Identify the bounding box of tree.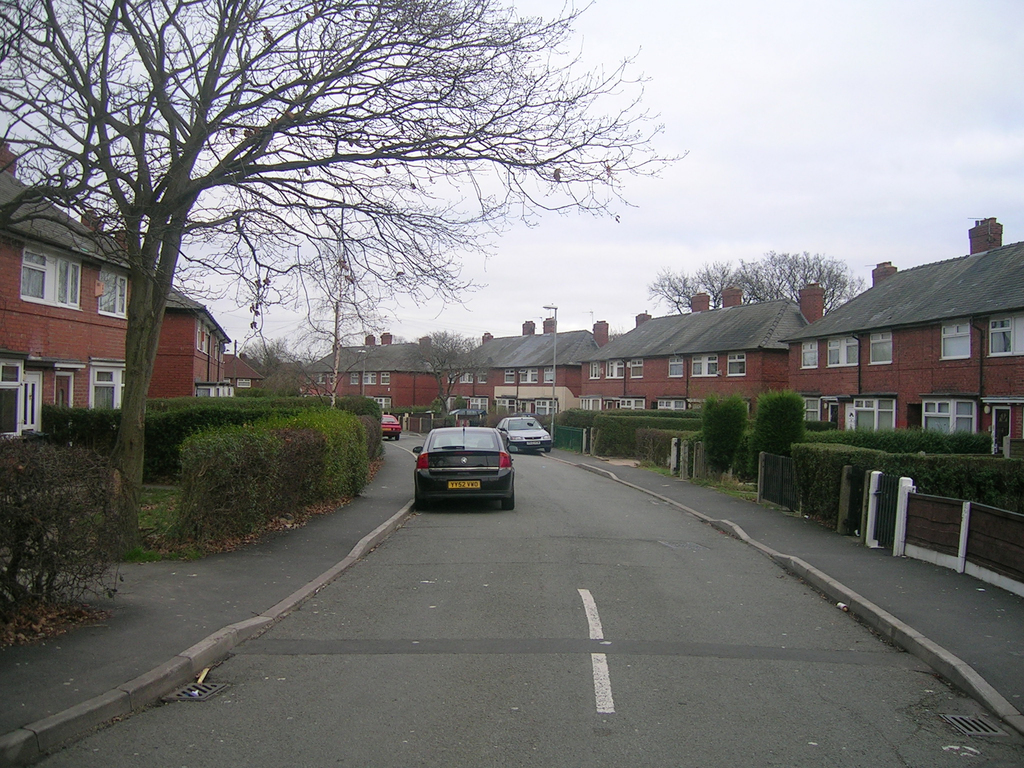
0 0 695 561.
